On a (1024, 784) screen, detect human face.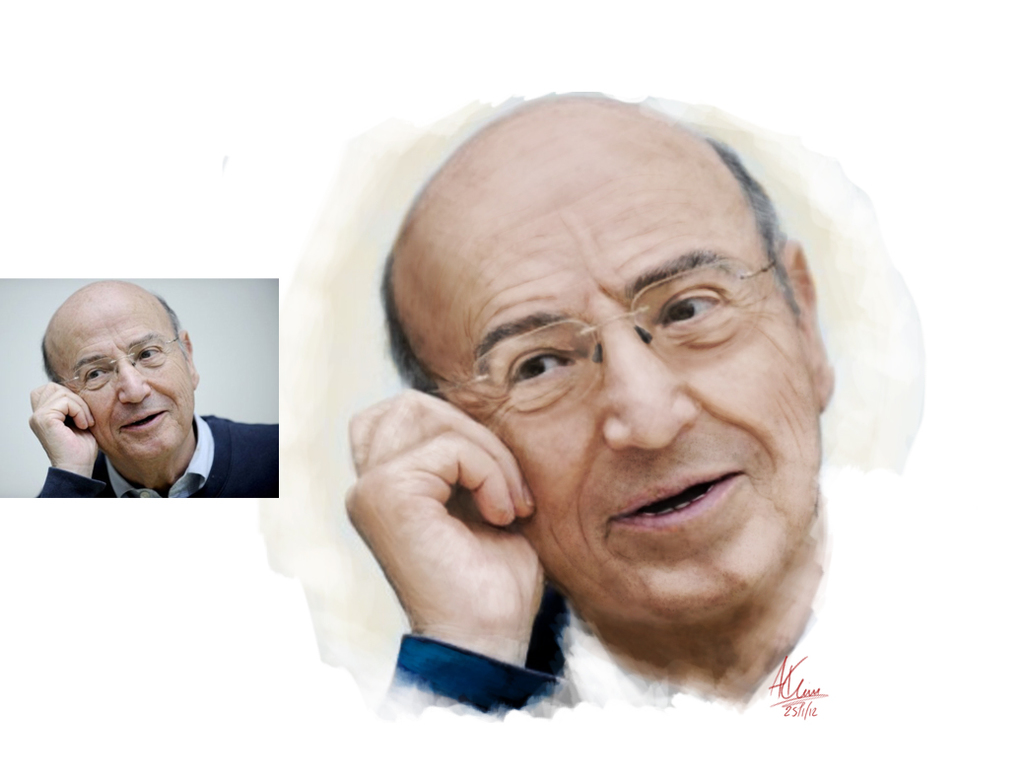
40,279,201,466.
